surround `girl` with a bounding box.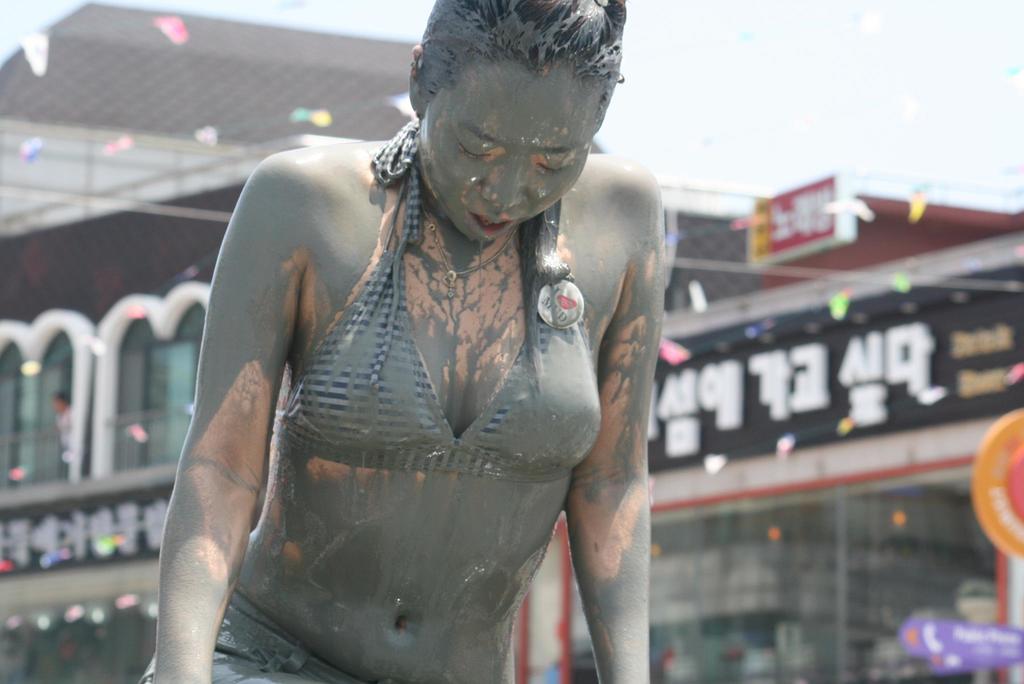
[left=141, top=0, right=656, bottom=683].
